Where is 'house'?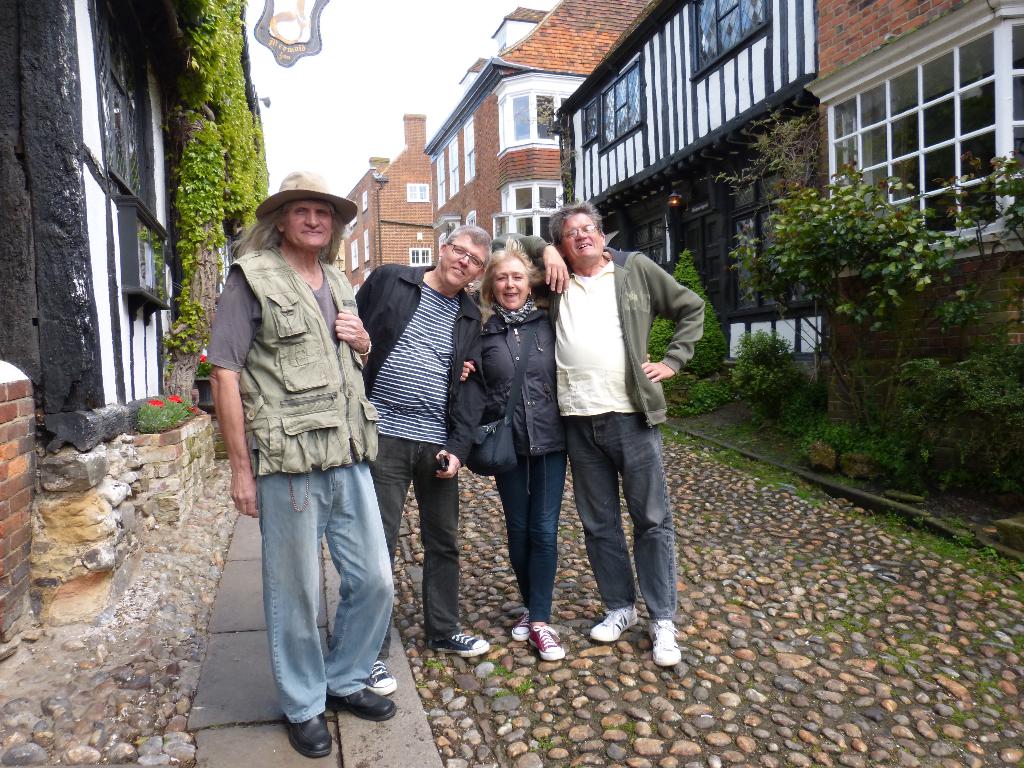
bbox=[423, 0, 652, 291].
